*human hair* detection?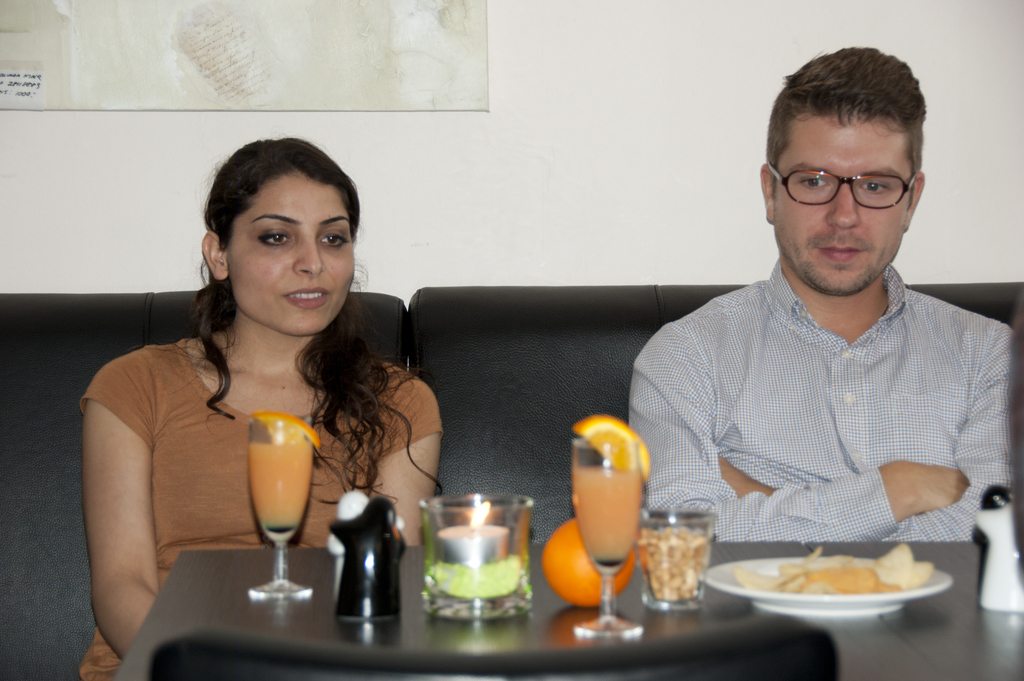
(182,141,447,501)
